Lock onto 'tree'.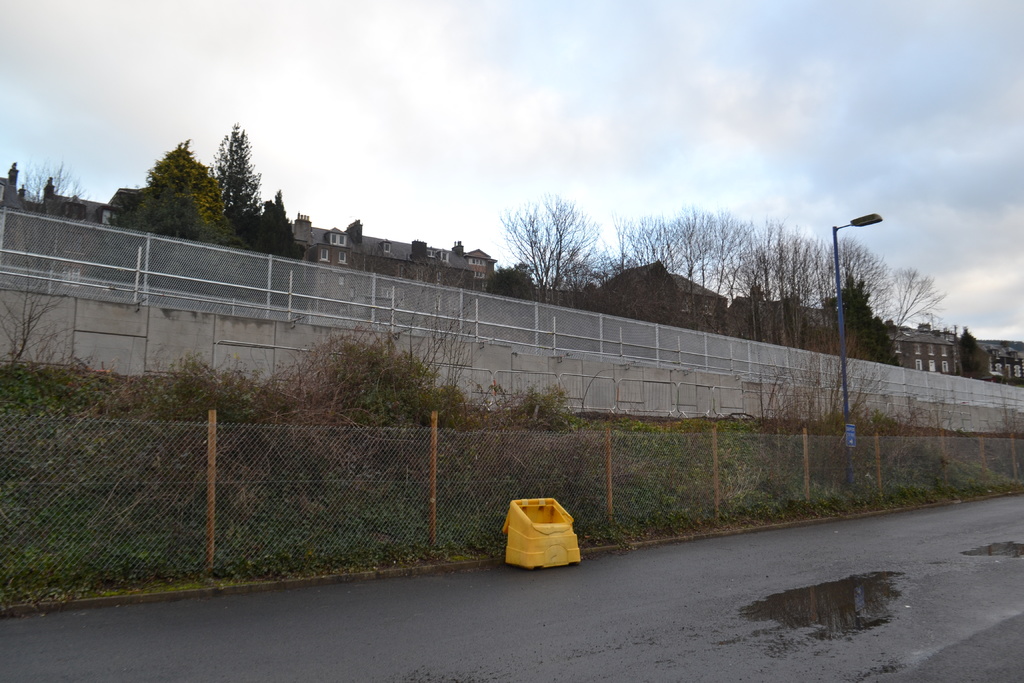
Locked: bbox=(140, 140, 229, 245).
